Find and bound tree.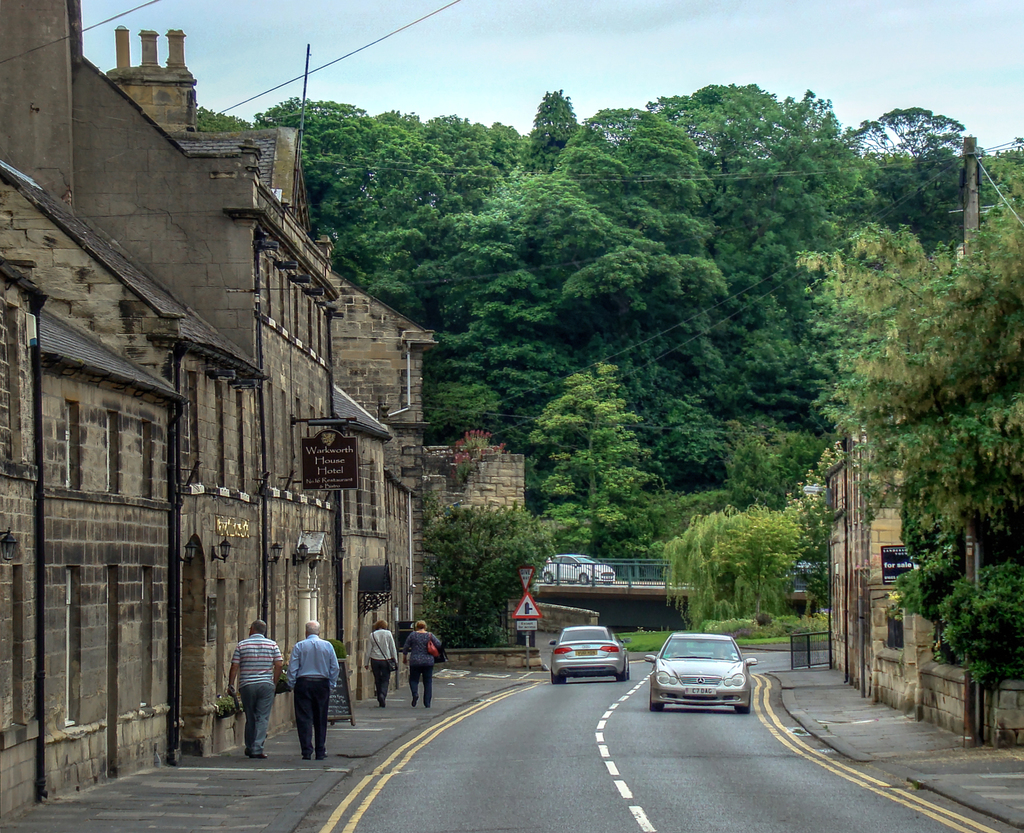
Bound: (317, 177, 468, 324).
